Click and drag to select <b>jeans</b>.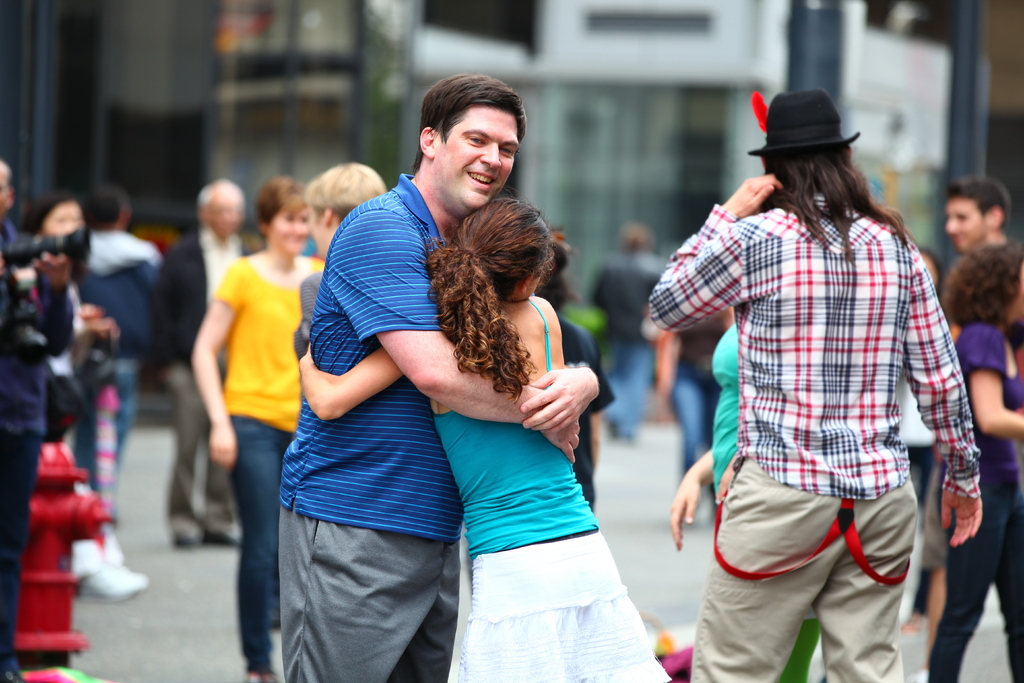
Selection: <bbox>925, 475, 1018, 682</bbox>.
